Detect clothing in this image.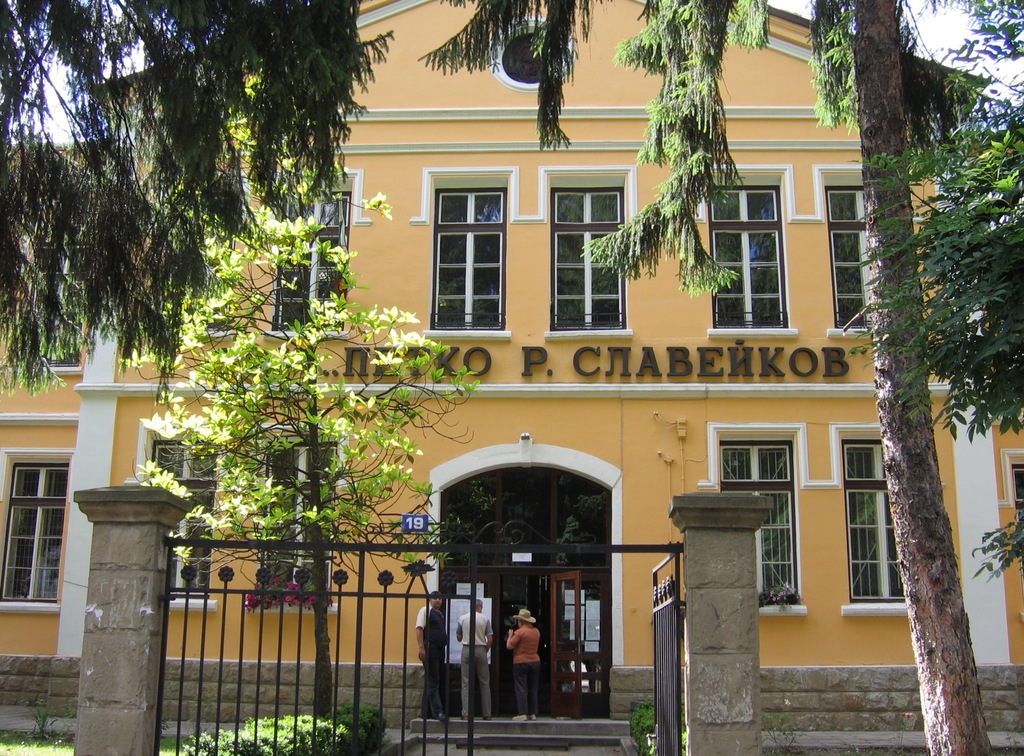
Detection: <region>423, 597, 463, 714</region>.
